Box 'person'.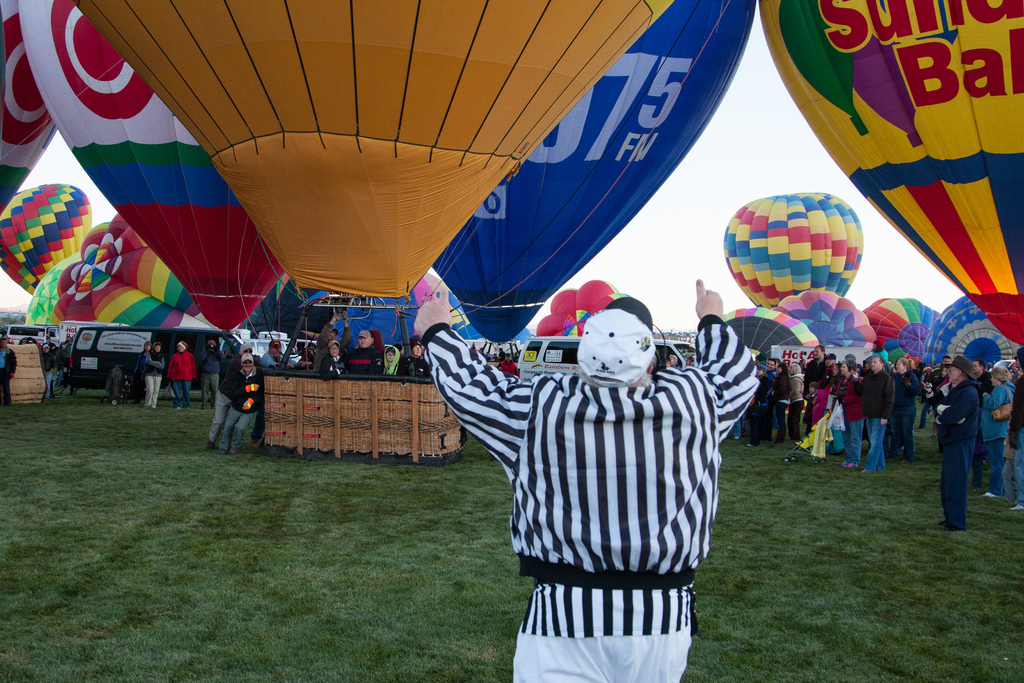
pyautogui.locateOnScreen(343, 330, 383, 373).
